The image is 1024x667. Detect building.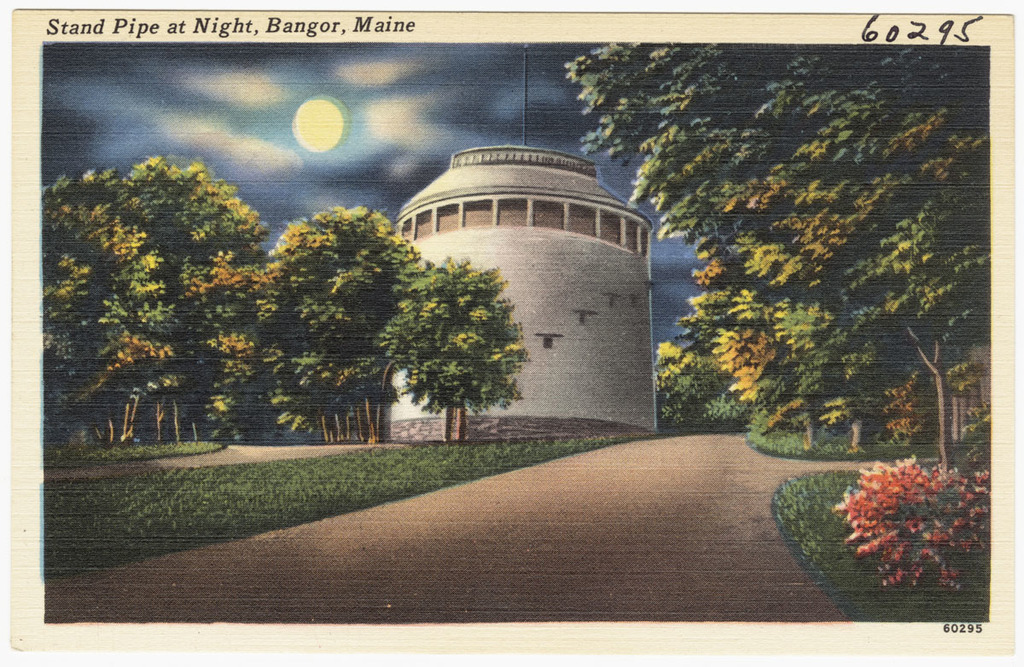
Detection: 390 39 660 440.
